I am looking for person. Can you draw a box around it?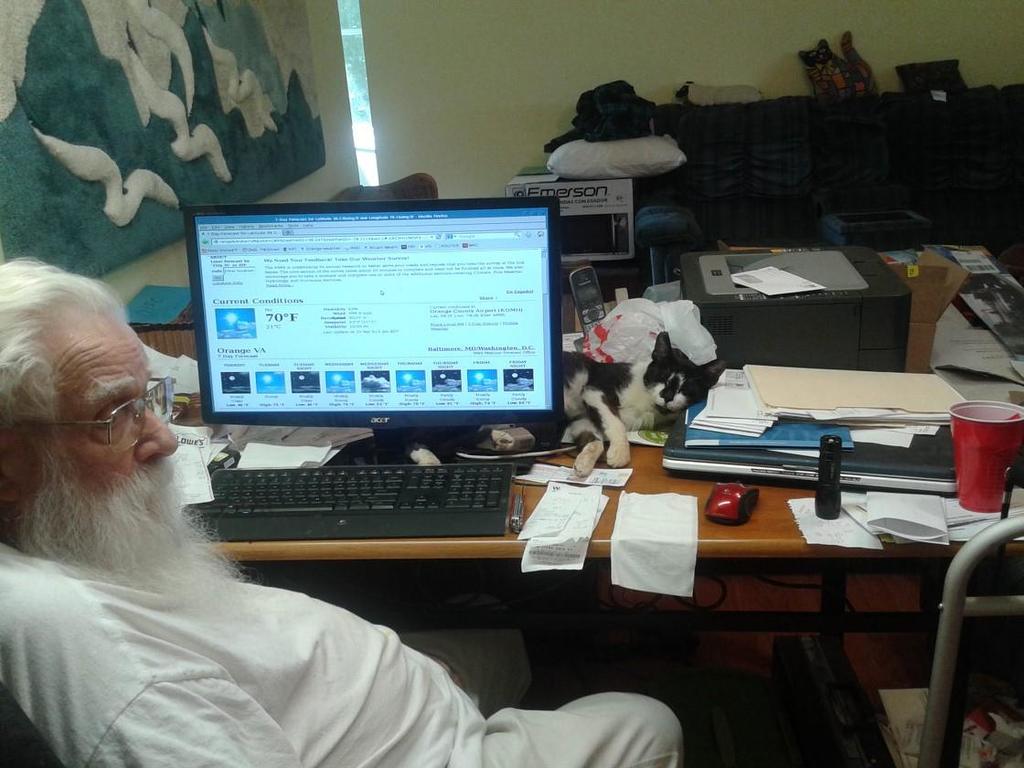
Sure, the bounding box is (0,254,689,767).
